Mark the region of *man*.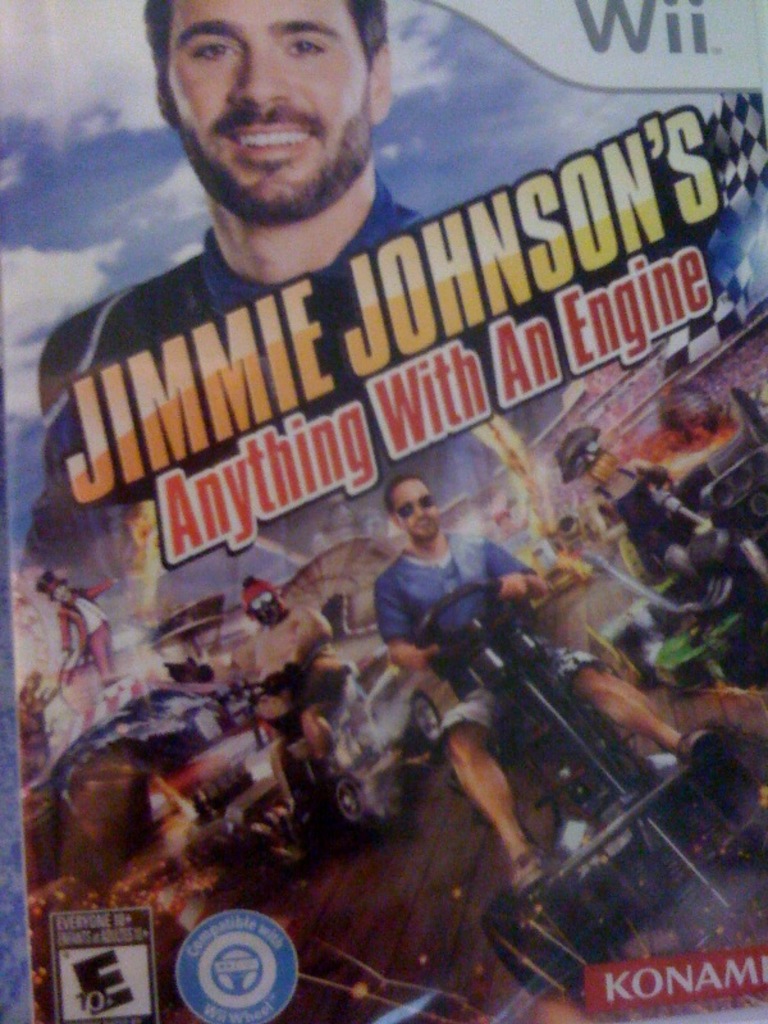
Region: 27,0,454,585.
